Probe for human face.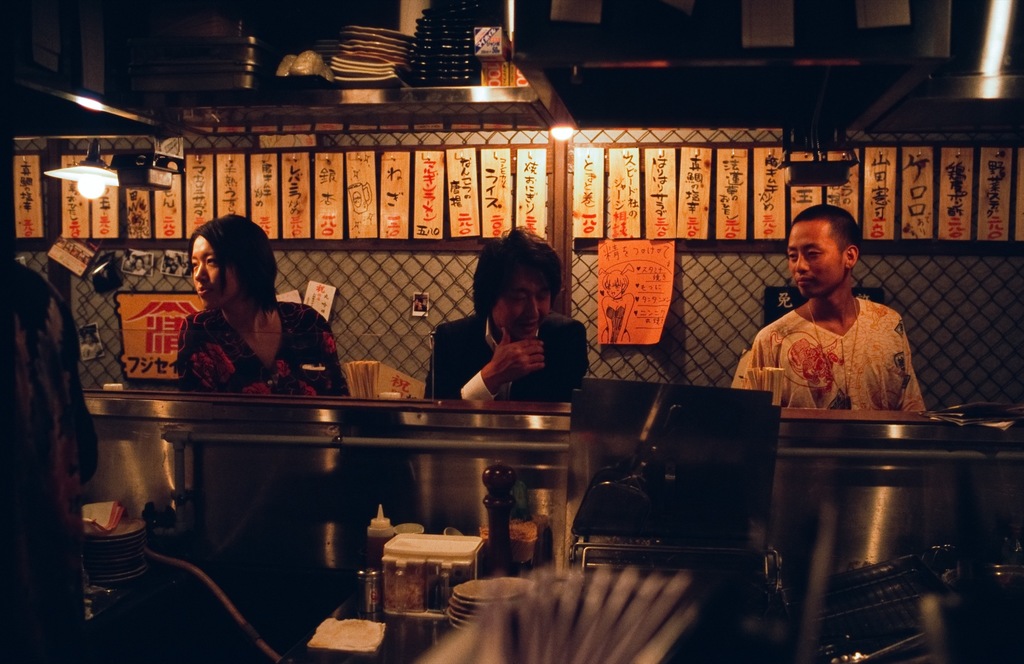
Probe result: crop(192, 232, 235, 309).
